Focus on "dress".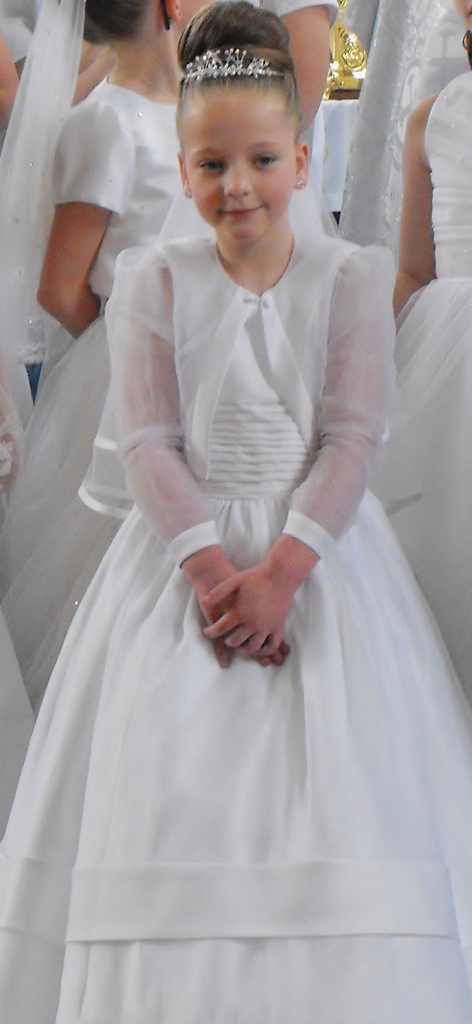
Focused at <bbox>334, 0, 471, 227</bbox>.
